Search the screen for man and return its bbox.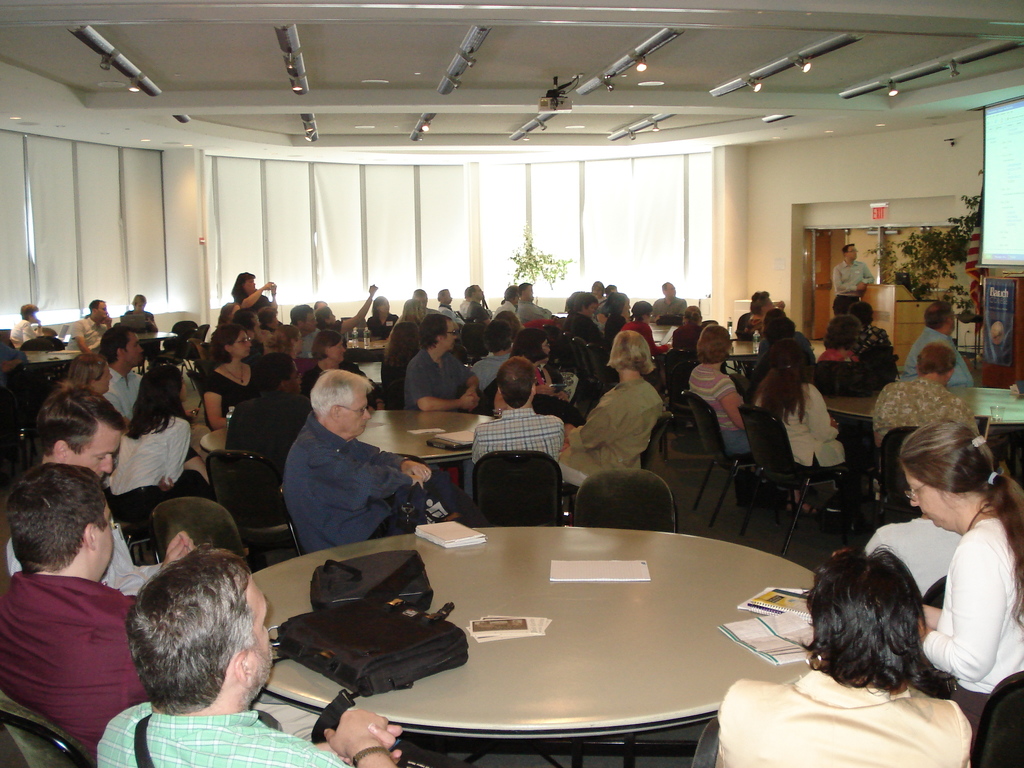
Found: pyautogui.locateOnScreen(467, 357, 570, 467).
